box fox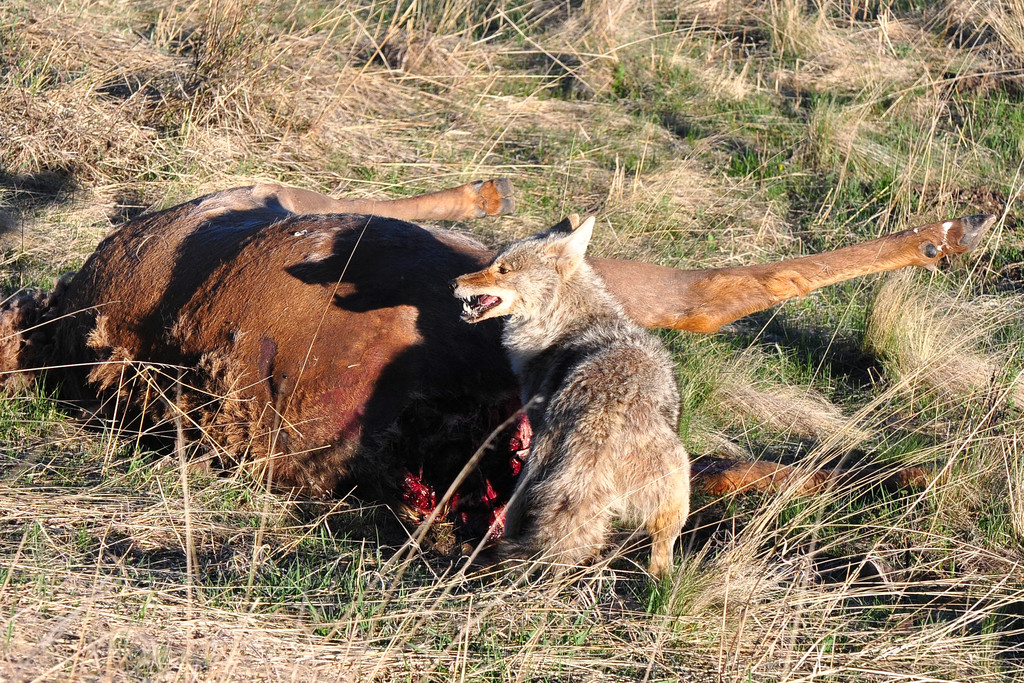
(446, 210, 701, 591)
